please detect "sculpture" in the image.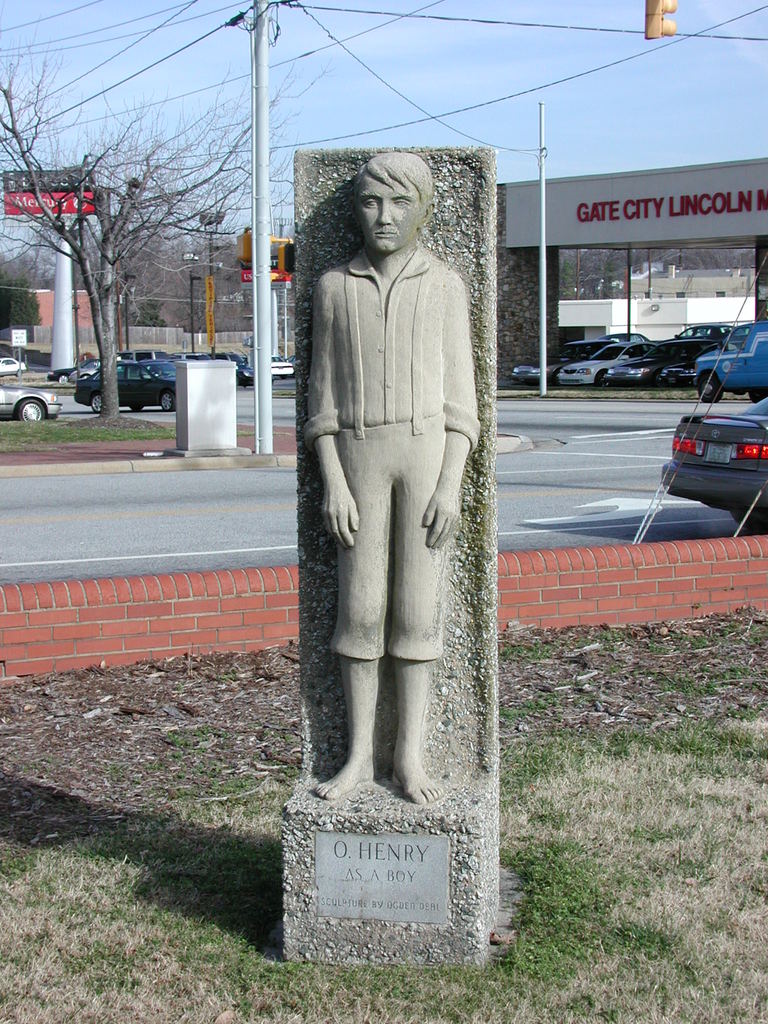
bbox(288, 136, 492, 829).
